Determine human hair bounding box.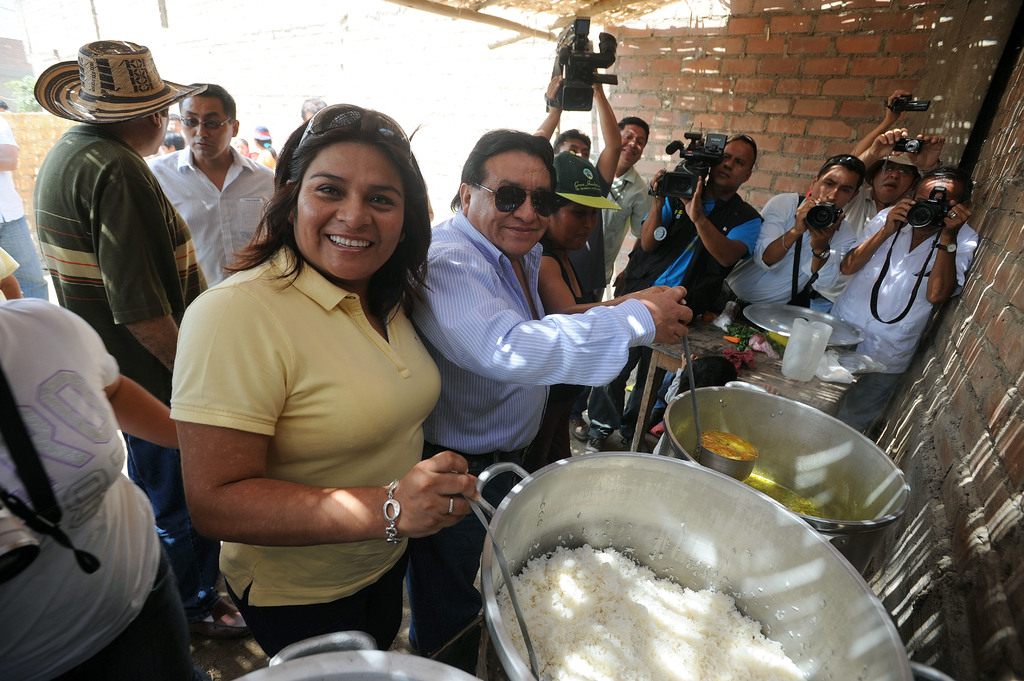
Determined: [451, 134, 555, 214].
